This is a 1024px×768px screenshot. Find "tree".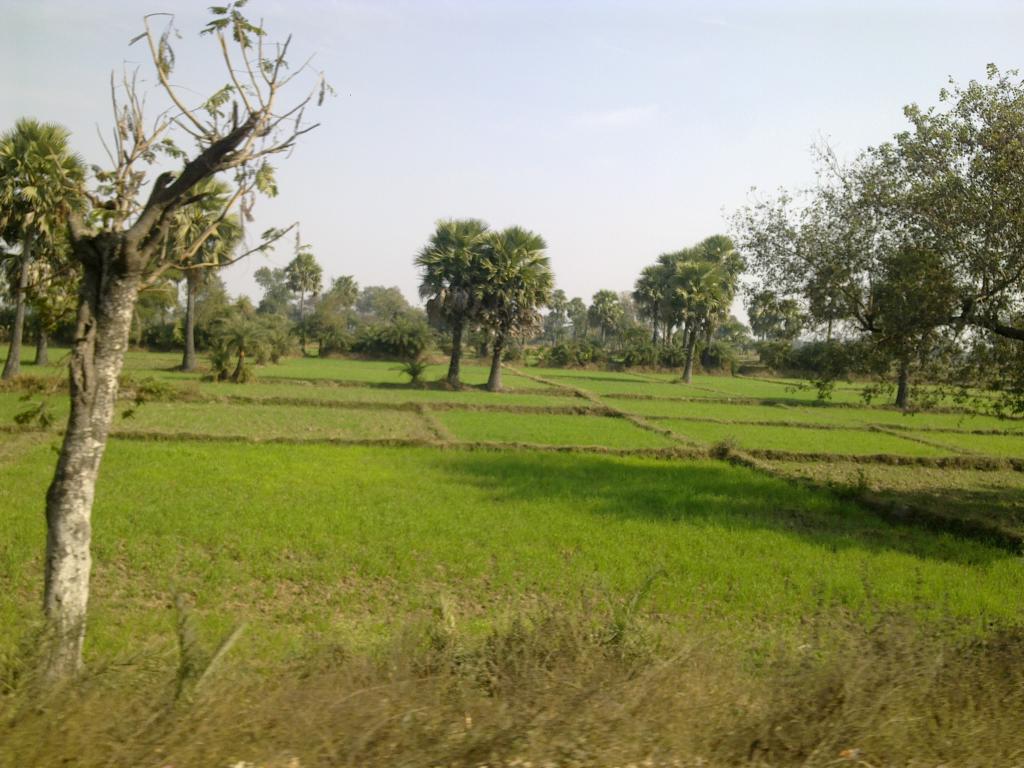
Bounding box: 566:292:598:351.
